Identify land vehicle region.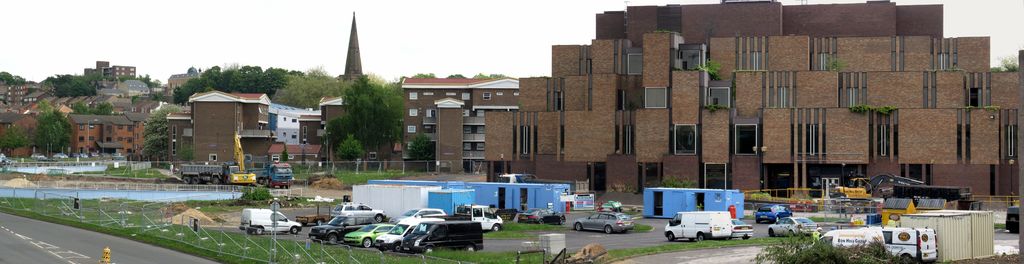
Region: x1=246 y1=162 x2=294 y2=190.
